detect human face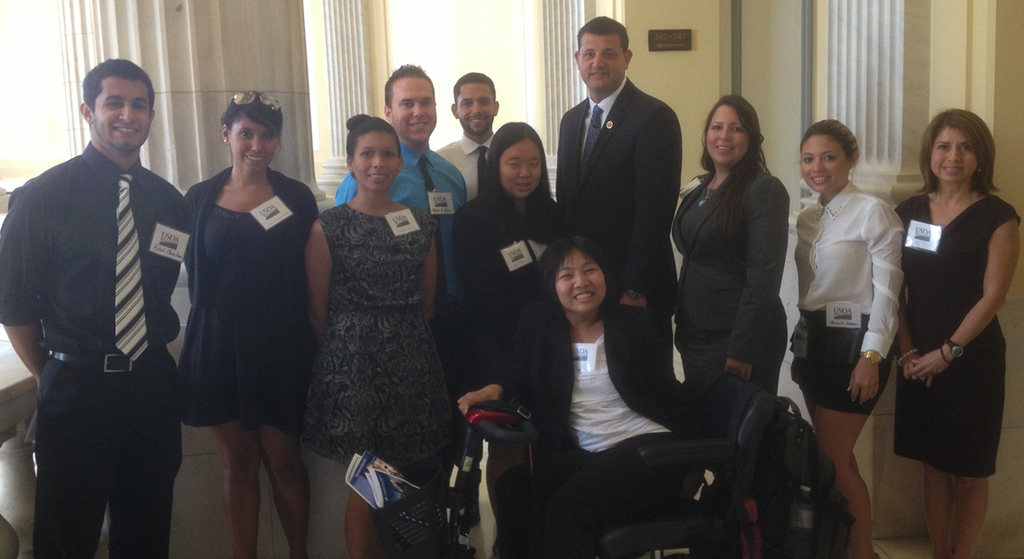
Rect(501, 142, 537, 195)
